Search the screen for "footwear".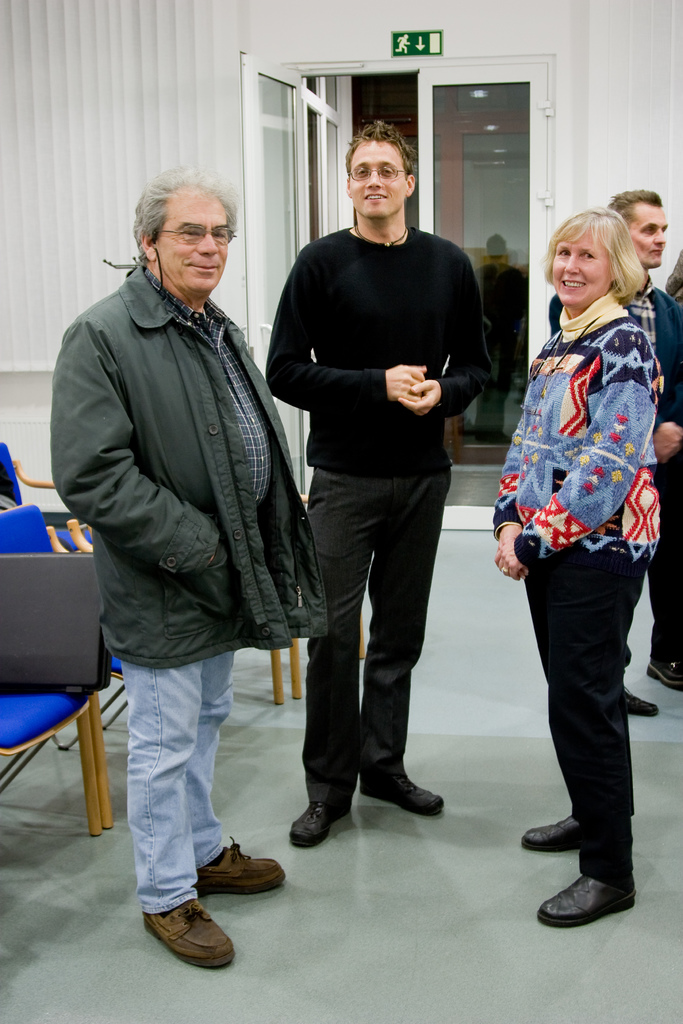
Found at 628, 693, 658, 717.
